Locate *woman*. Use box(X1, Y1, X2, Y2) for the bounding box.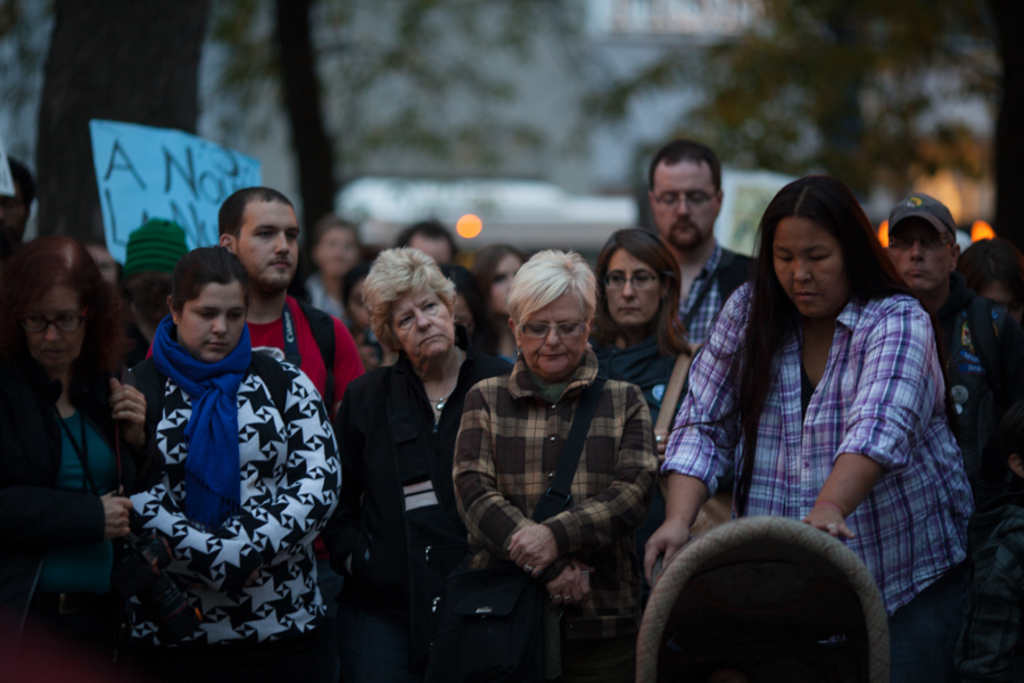
box(449, 265, 502, 361).
